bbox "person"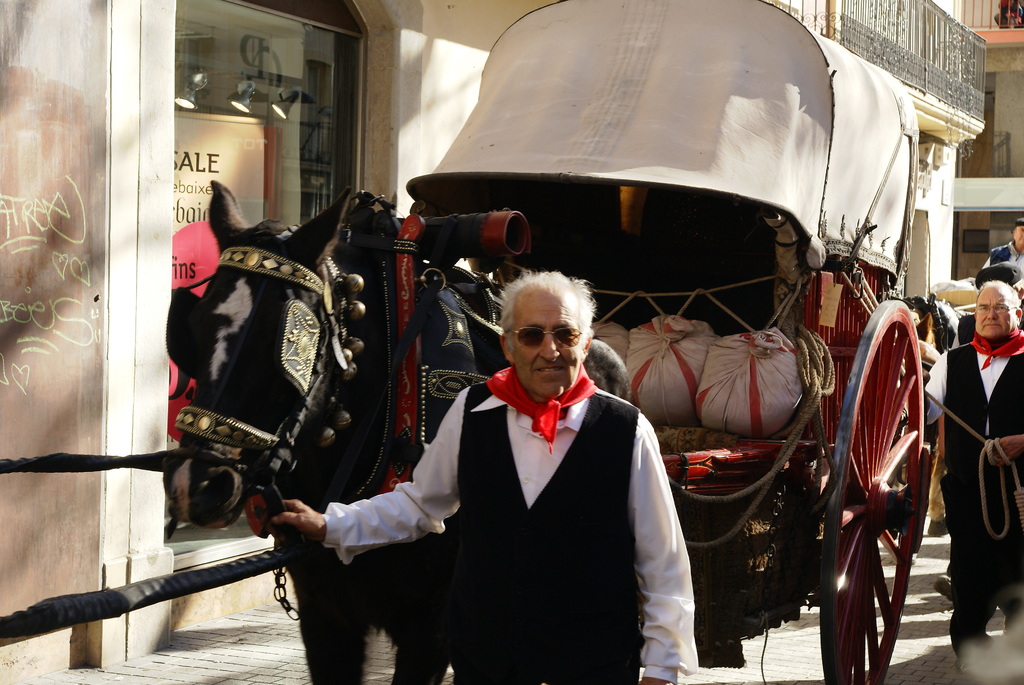
detection(280, 270, 696, 684)
